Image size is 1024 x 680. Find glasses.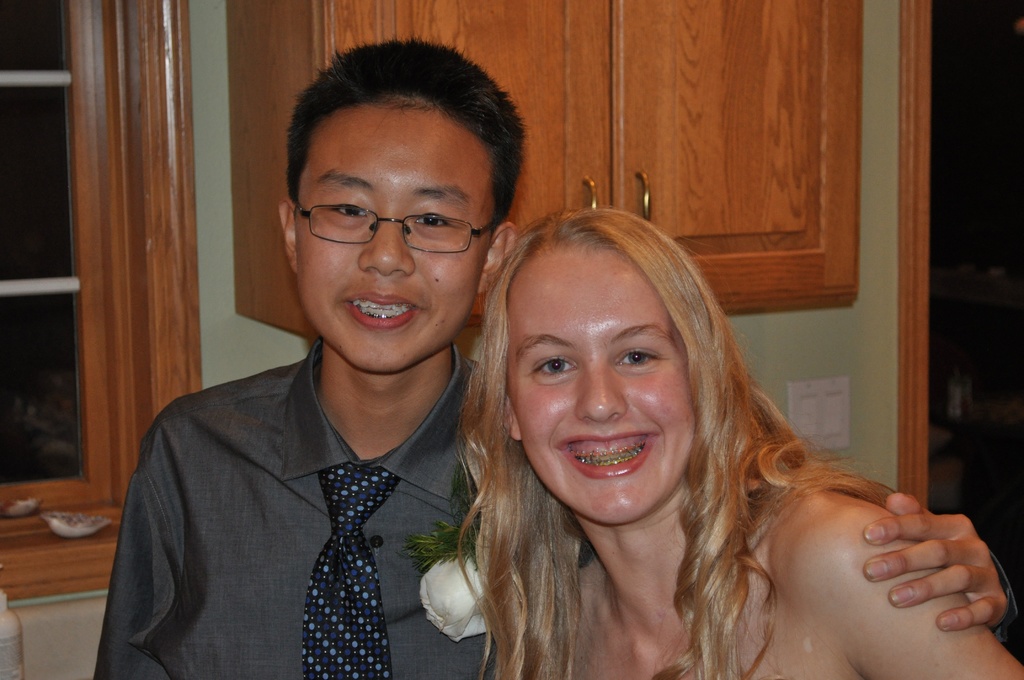
bbox=[283, 198, 513, 245].
